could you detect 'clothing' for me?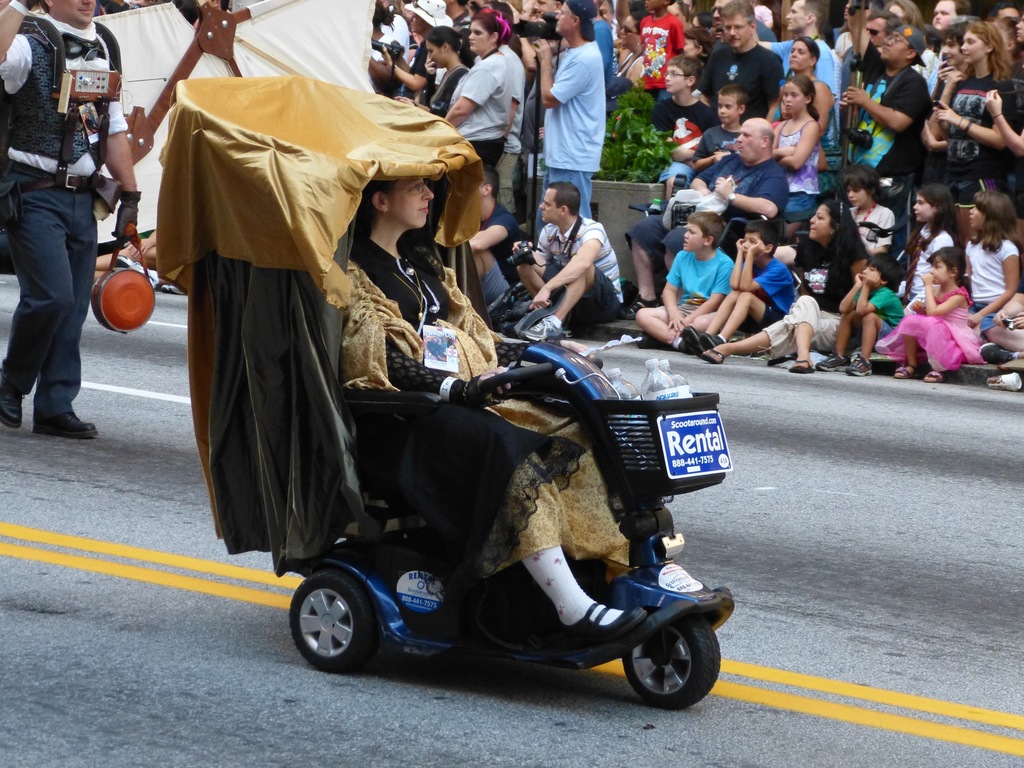
Detection result: [426,60,472,116].
